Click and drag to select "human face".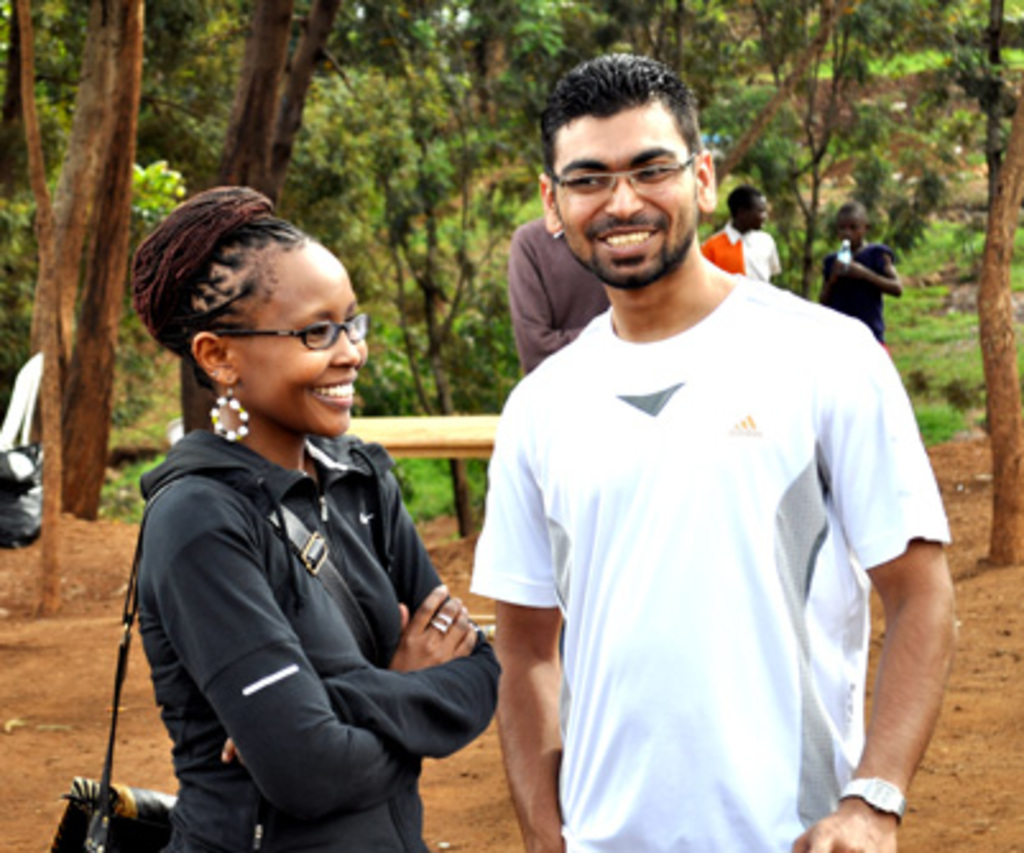
Selection: {"x1": 232, "y1": 245, "x2": 370, "y2": 437}.
